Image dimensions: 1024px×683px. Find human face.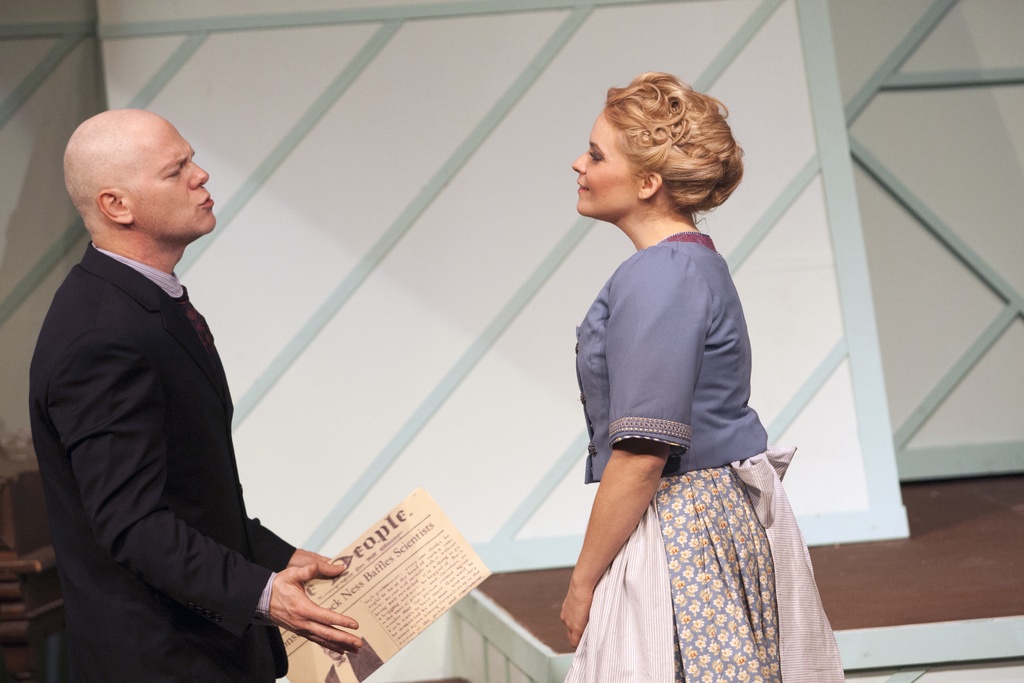
(left=573, top=110, right=643, bottom=211).
